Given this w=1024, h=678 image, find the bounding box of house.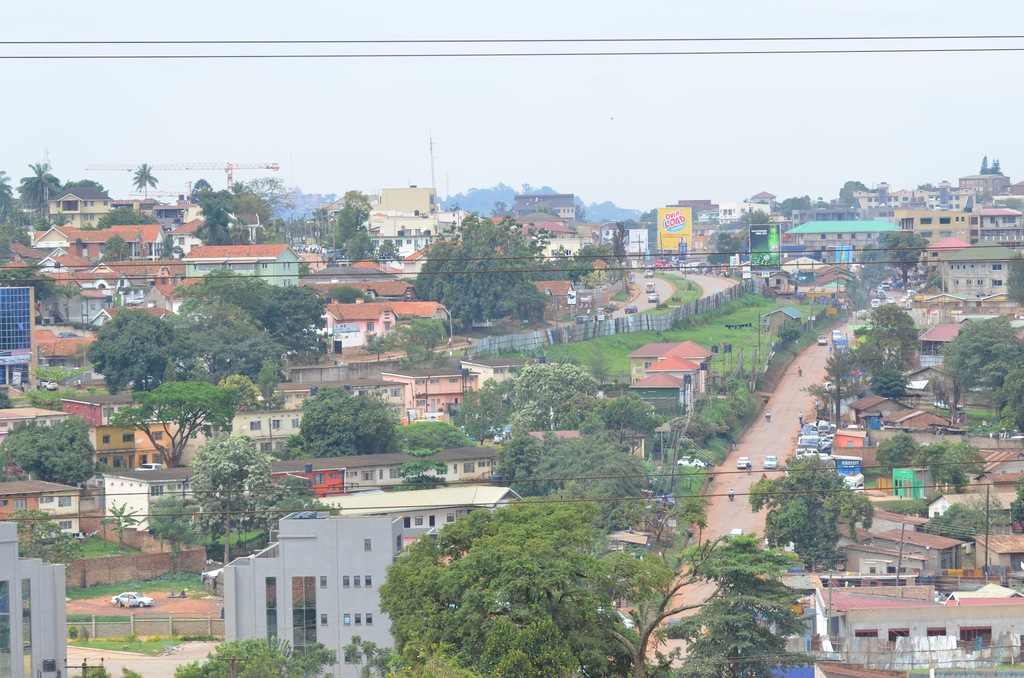
651, 358, 702, 406.
